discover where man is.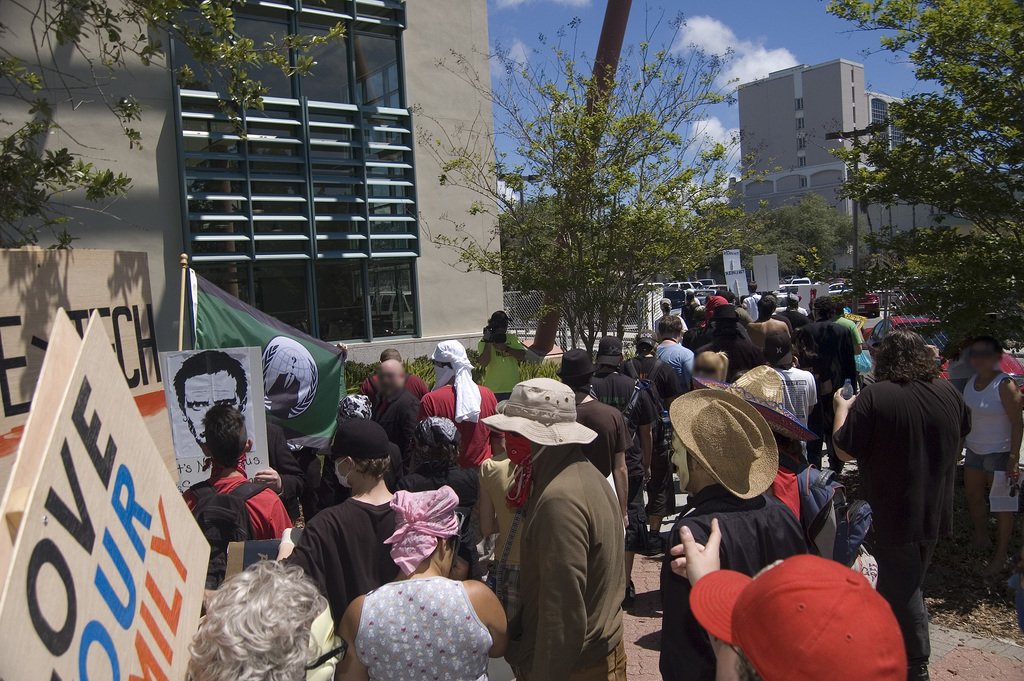
Discovered at (x1=754, y1=298, x2=776, y2=317).
